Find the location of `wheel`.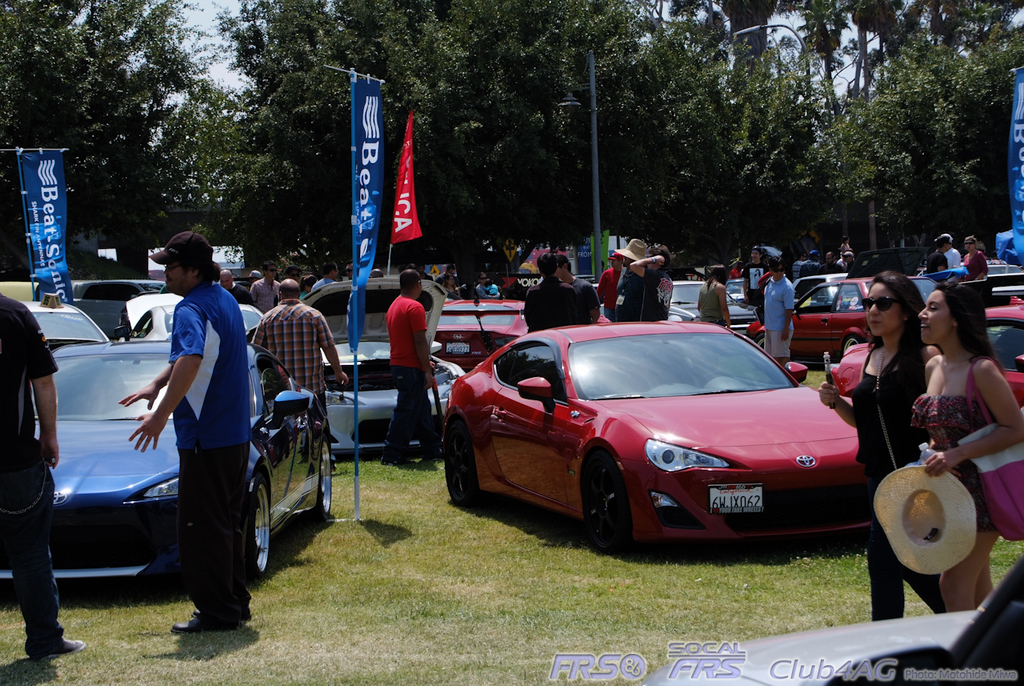
Location: crop(443, 427, 482, 511).
